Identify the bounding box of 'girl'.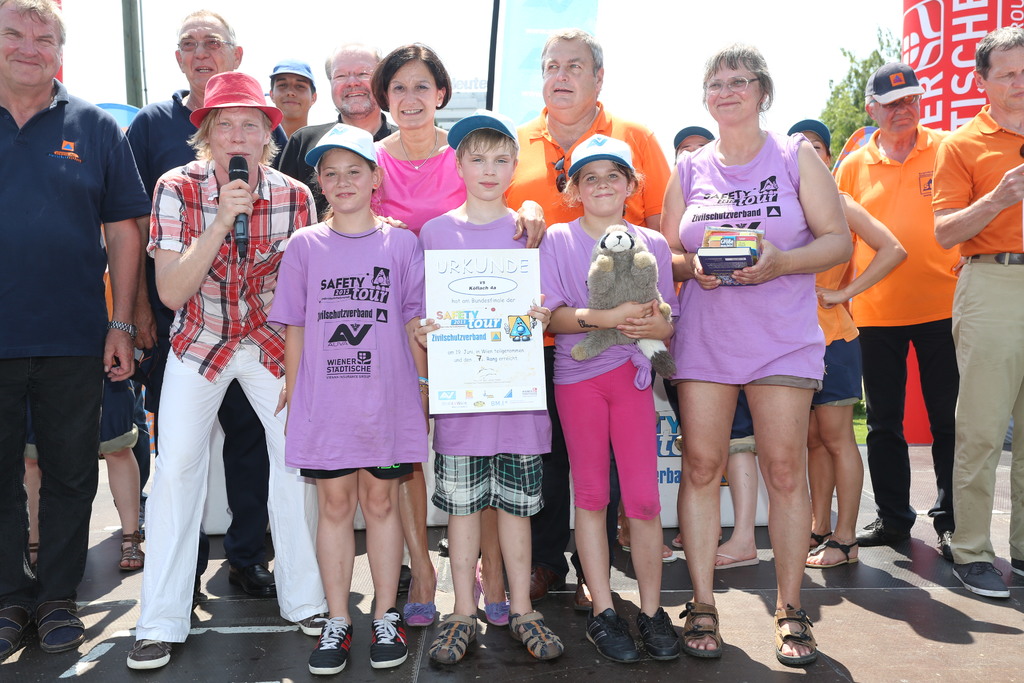
538:133:677:659.
